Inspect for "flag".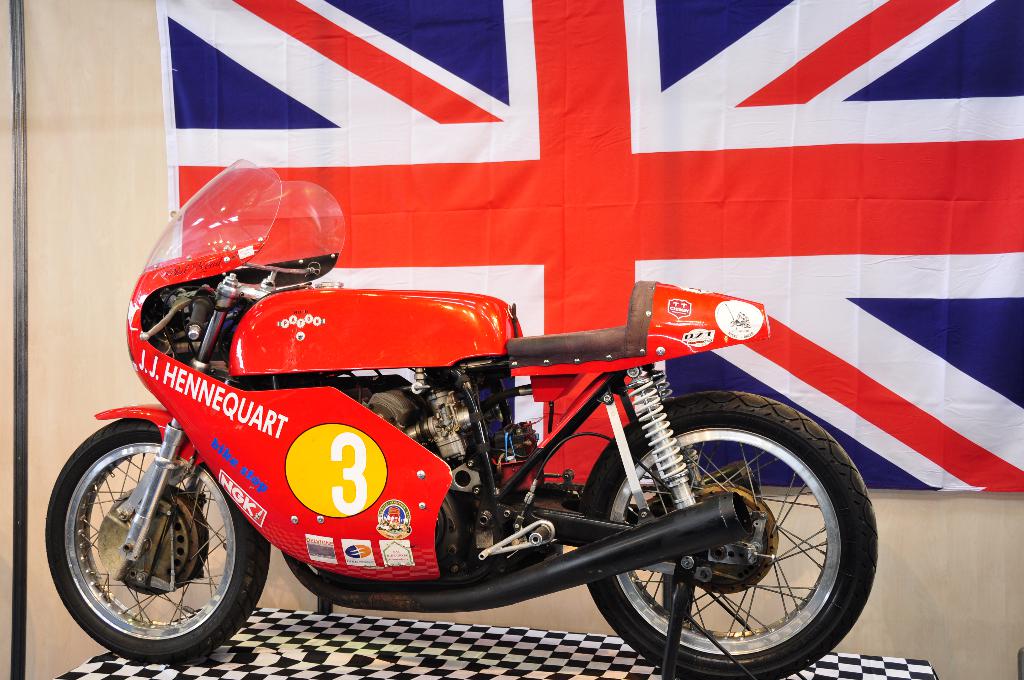
Inspection: bbox(163, 0, 1023, 506).
